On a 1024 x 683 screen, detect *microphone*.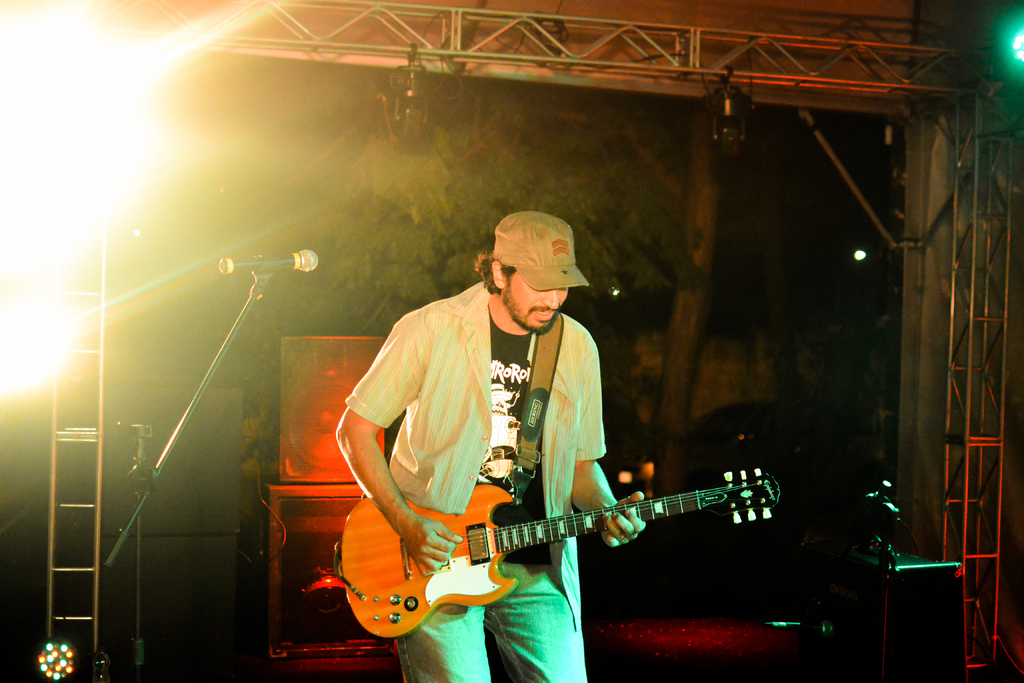
bbox=(218, 246, 318, 272).
